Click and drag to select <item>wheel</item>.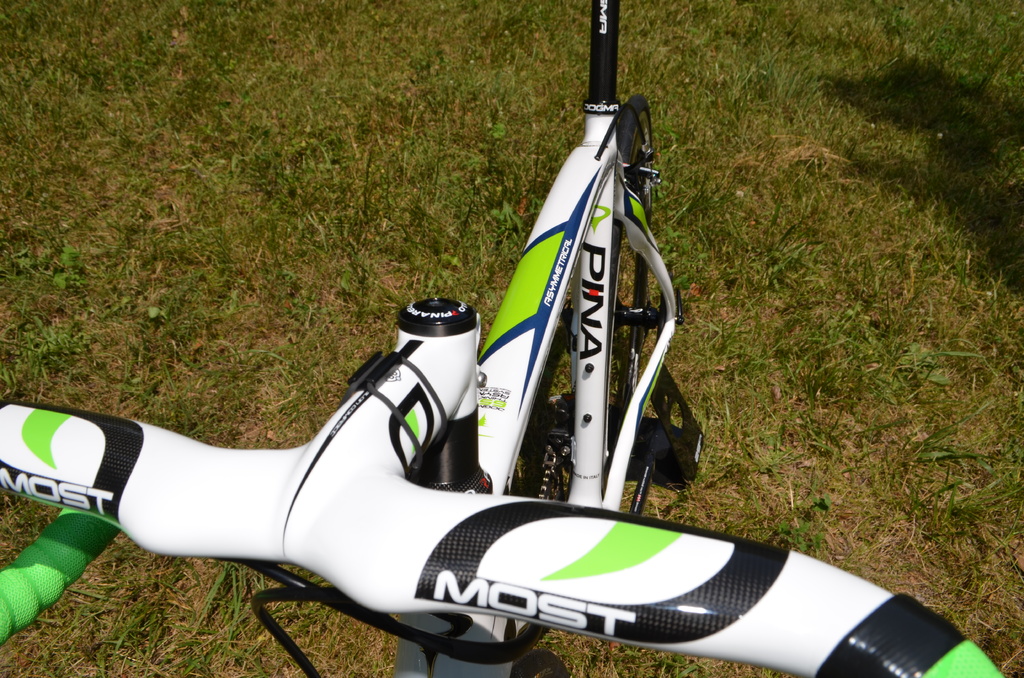
Selection: <box>609,85,661,423</box>.
